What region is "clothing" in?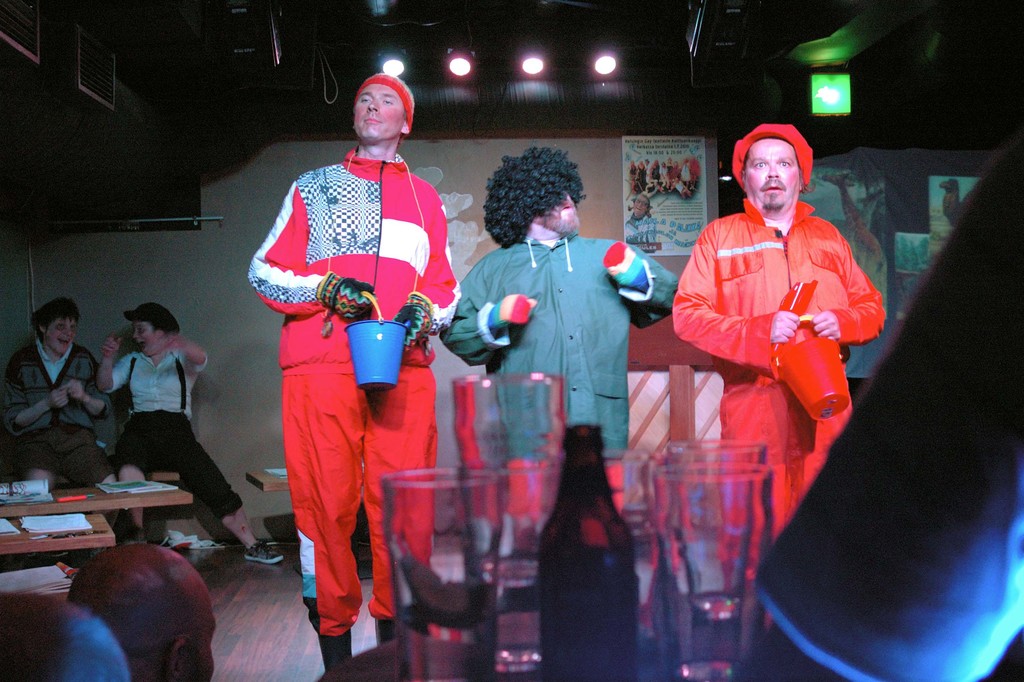
(671,124,880,580).
